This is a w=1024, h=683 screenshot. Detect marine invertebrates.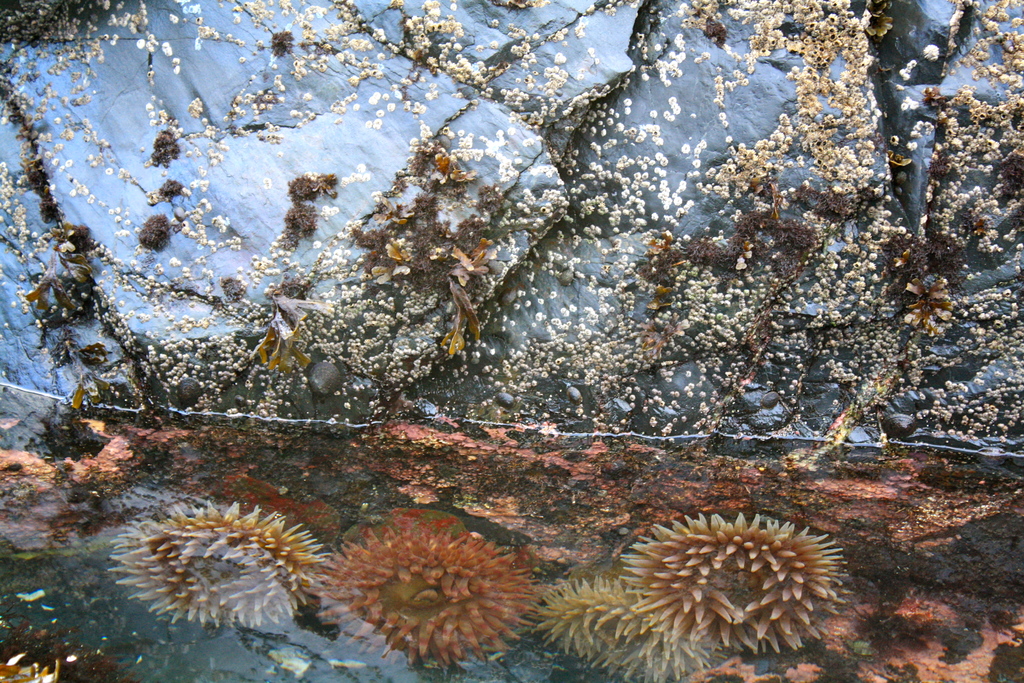
132/206/171/257.
